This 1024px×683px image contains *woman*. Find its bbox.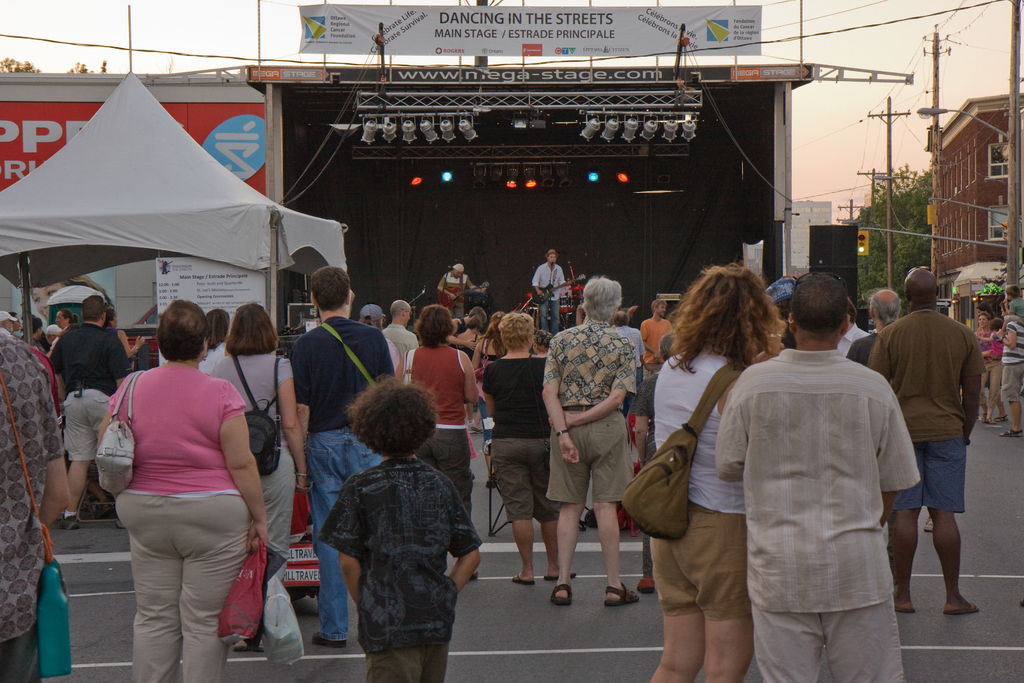
[left=397, top=303, right=473, bottom=578].
